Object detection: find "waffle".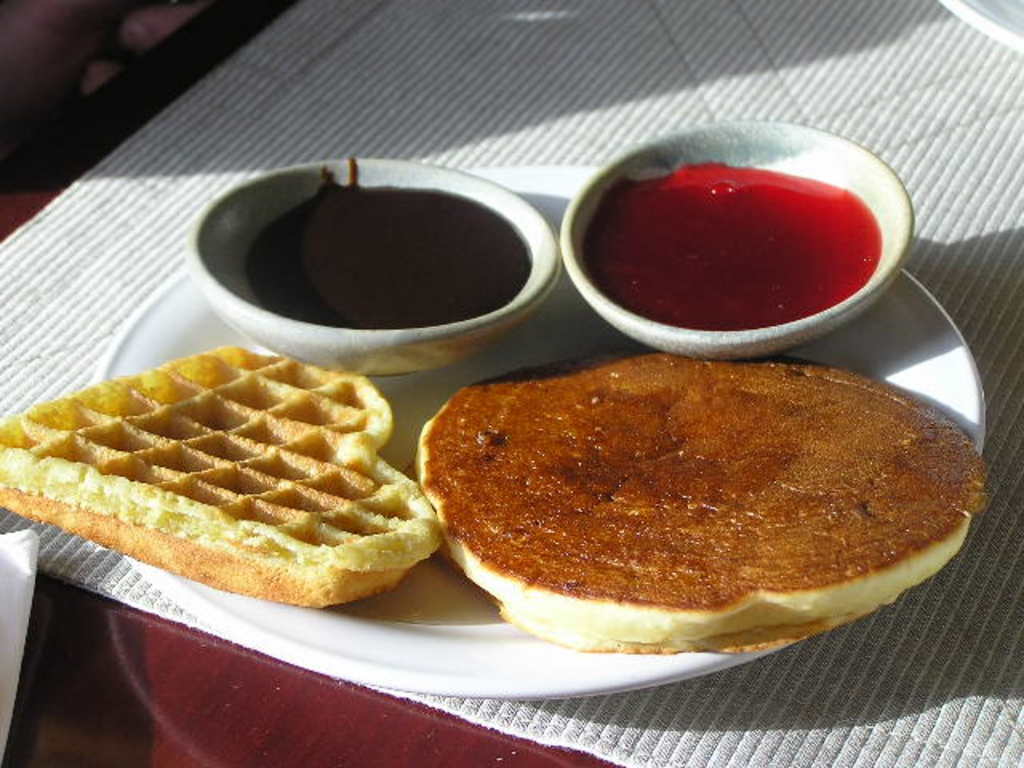
<region>0, 342, 440, 602</region>.
